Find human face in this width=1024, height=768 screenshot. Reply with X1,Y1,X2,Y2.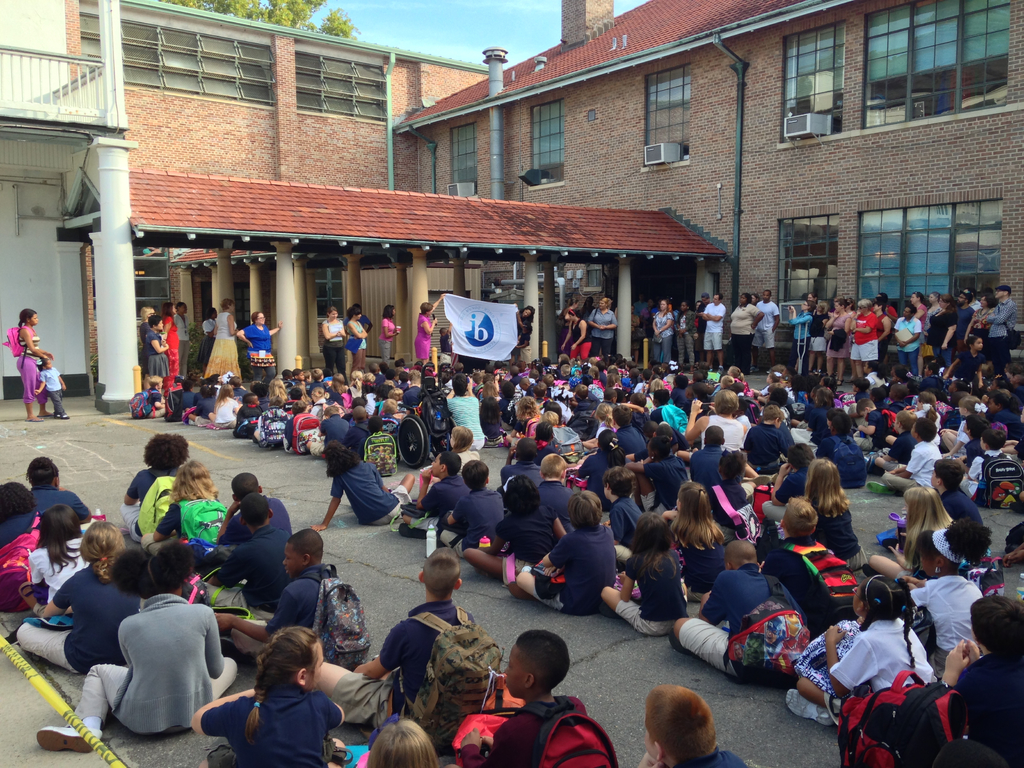
909,288,919,304.
